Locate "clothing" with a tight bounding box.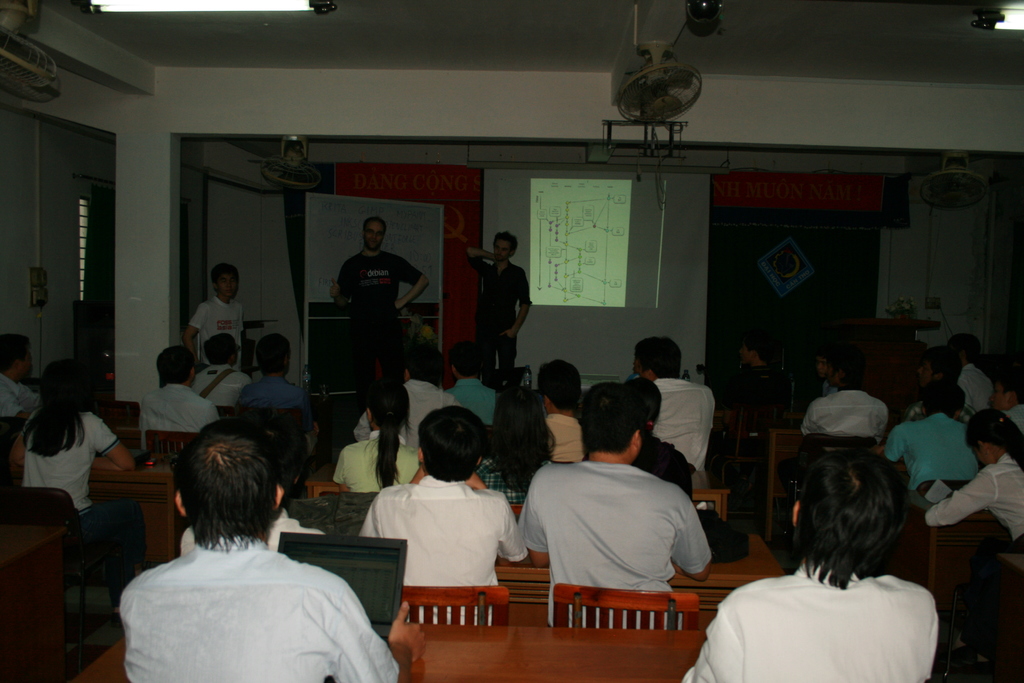
0,370,45,420.
